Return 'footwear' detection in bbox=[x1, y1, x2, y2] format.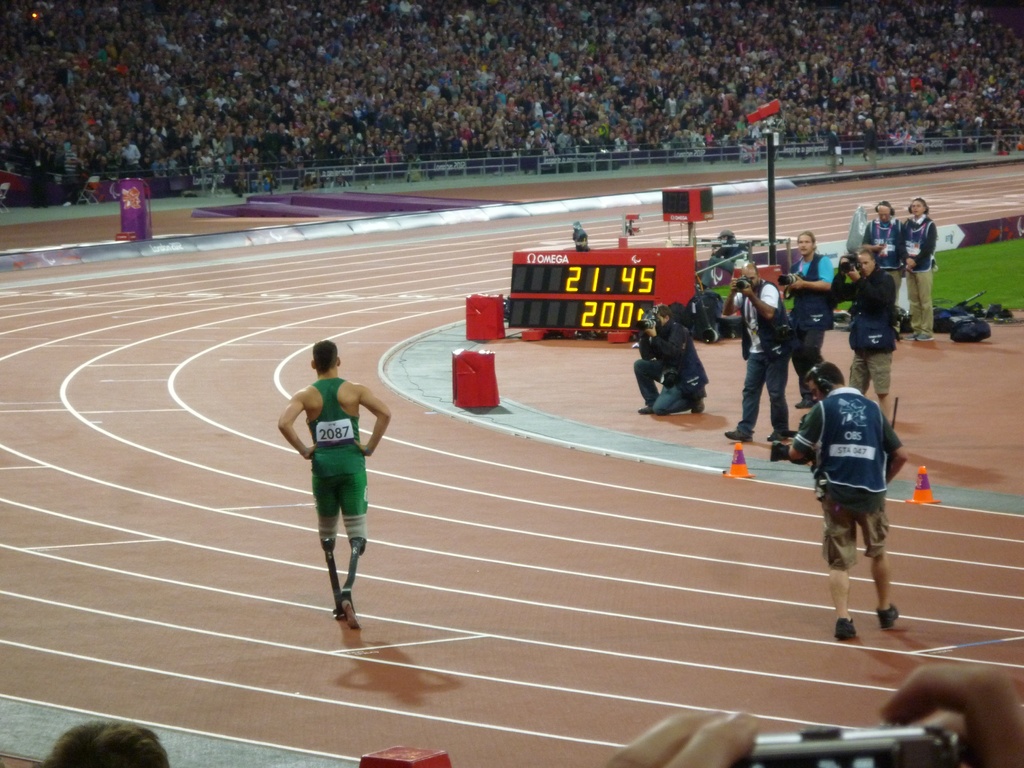
bbox=[727, 424, 756, 441].
